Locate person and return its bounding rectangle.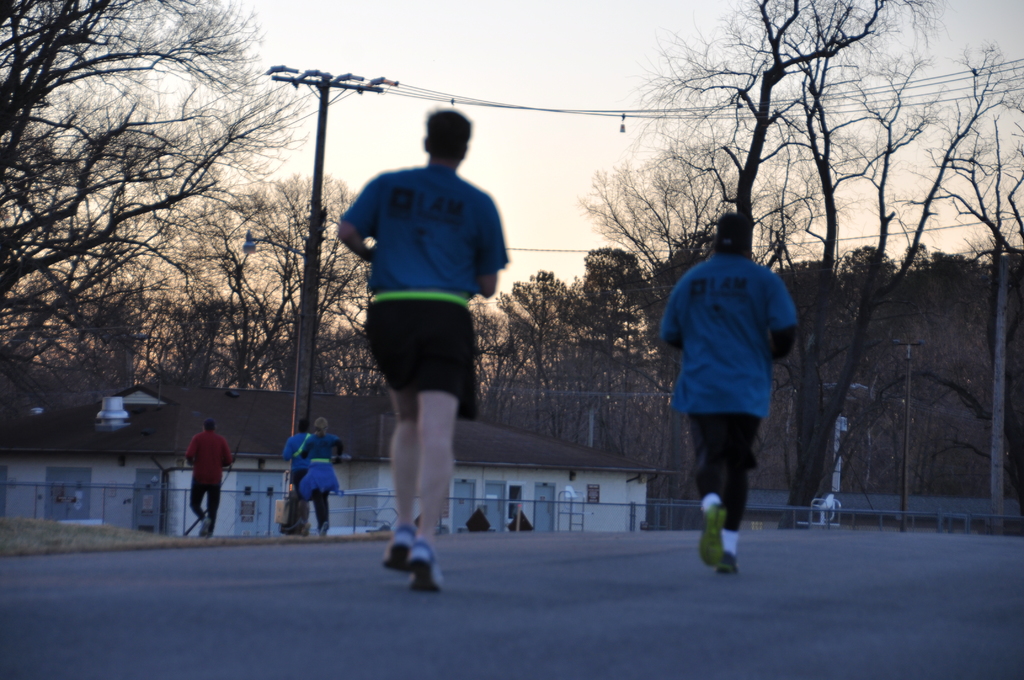
(179, 417, 236, 541).
